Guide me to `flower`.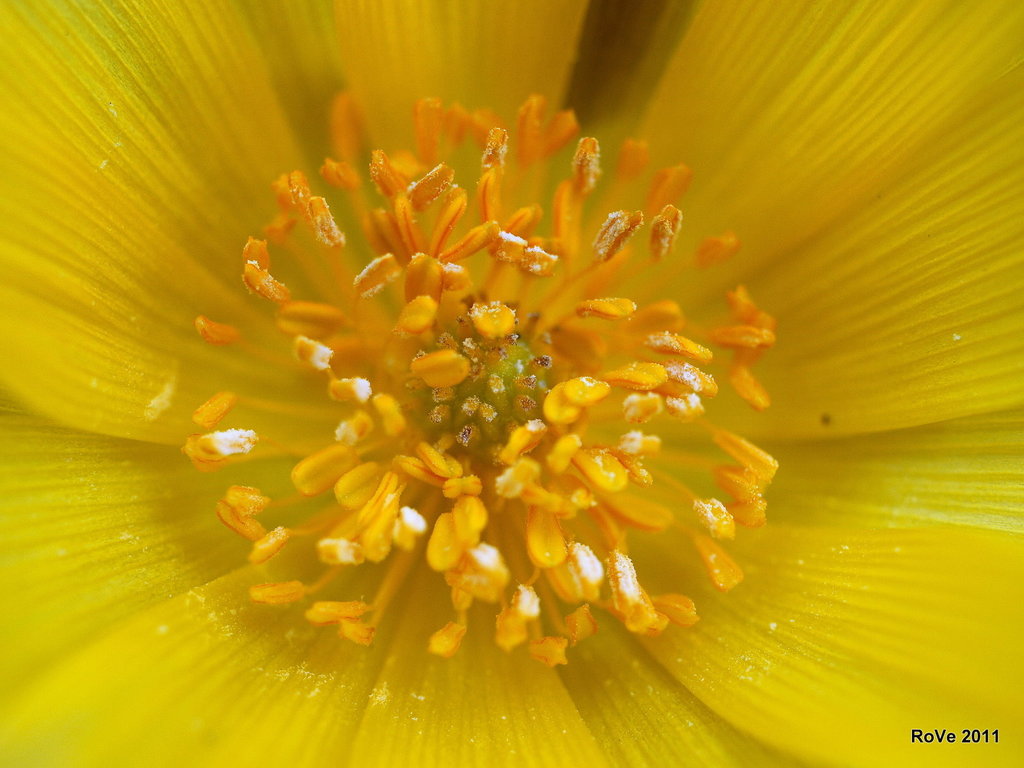
Guidance: detection(0, 6, 1013, 765).
